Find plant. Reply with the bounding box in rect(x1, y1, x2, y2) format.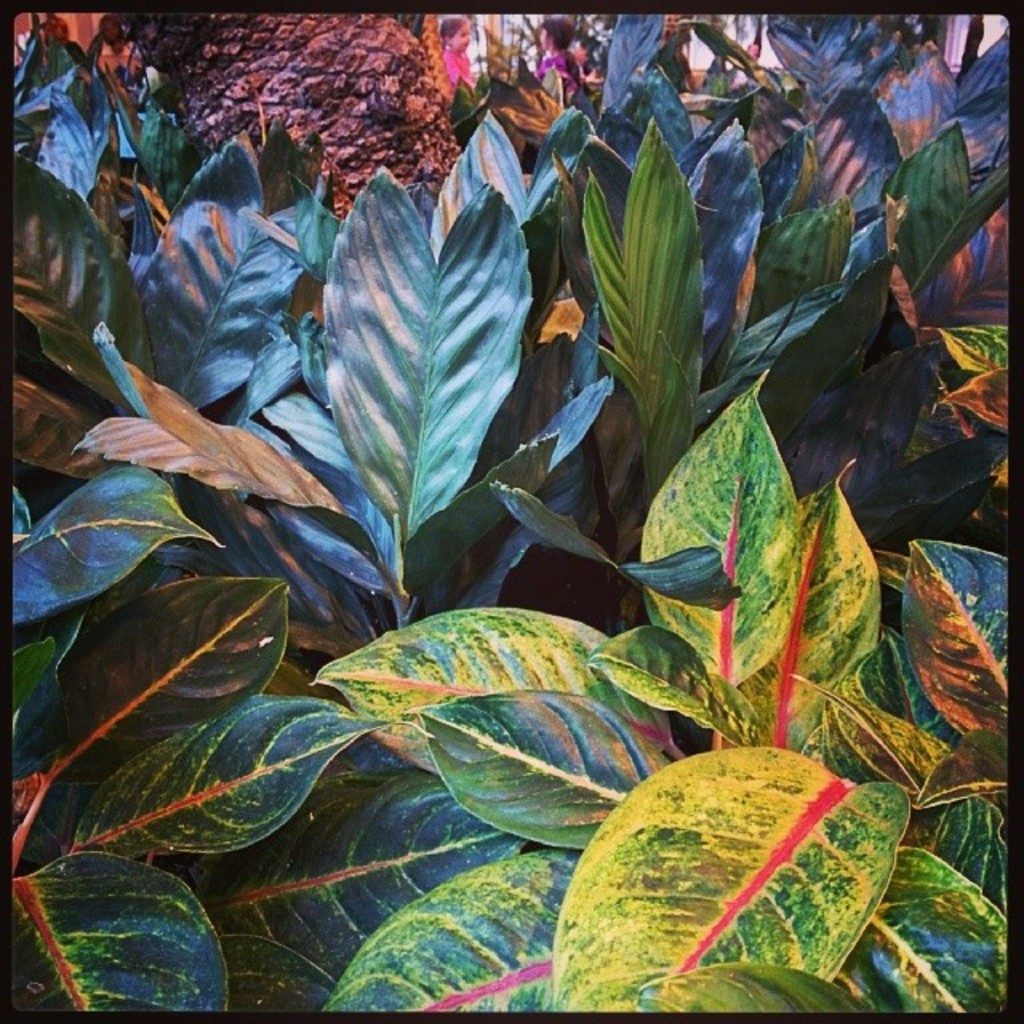
rect(325, 490, 1016, 1019).
